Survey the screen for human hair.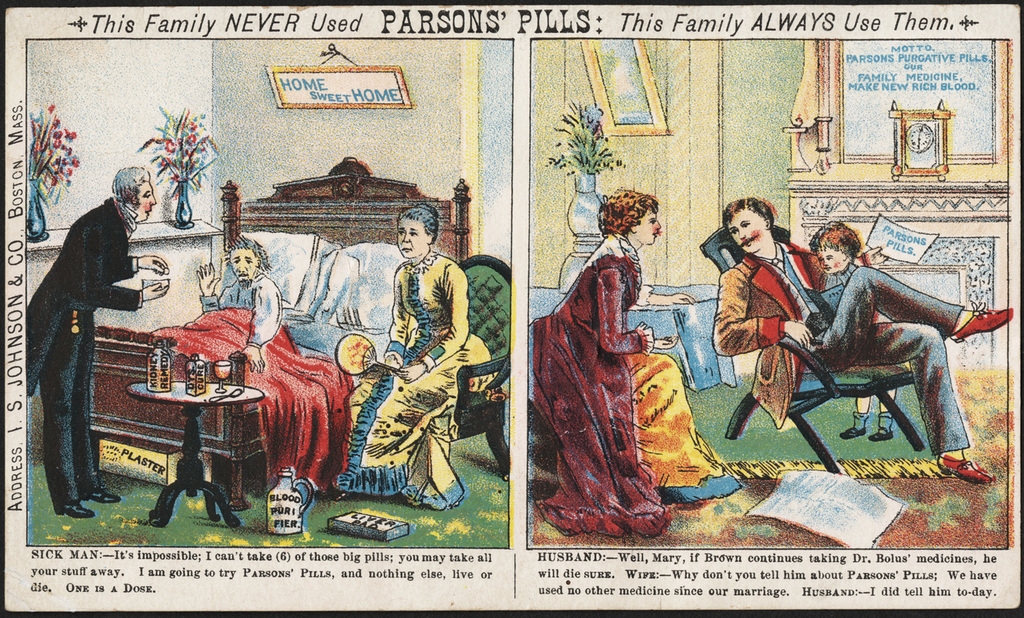
Survey found: Rect(111, 165, 147, 209).
